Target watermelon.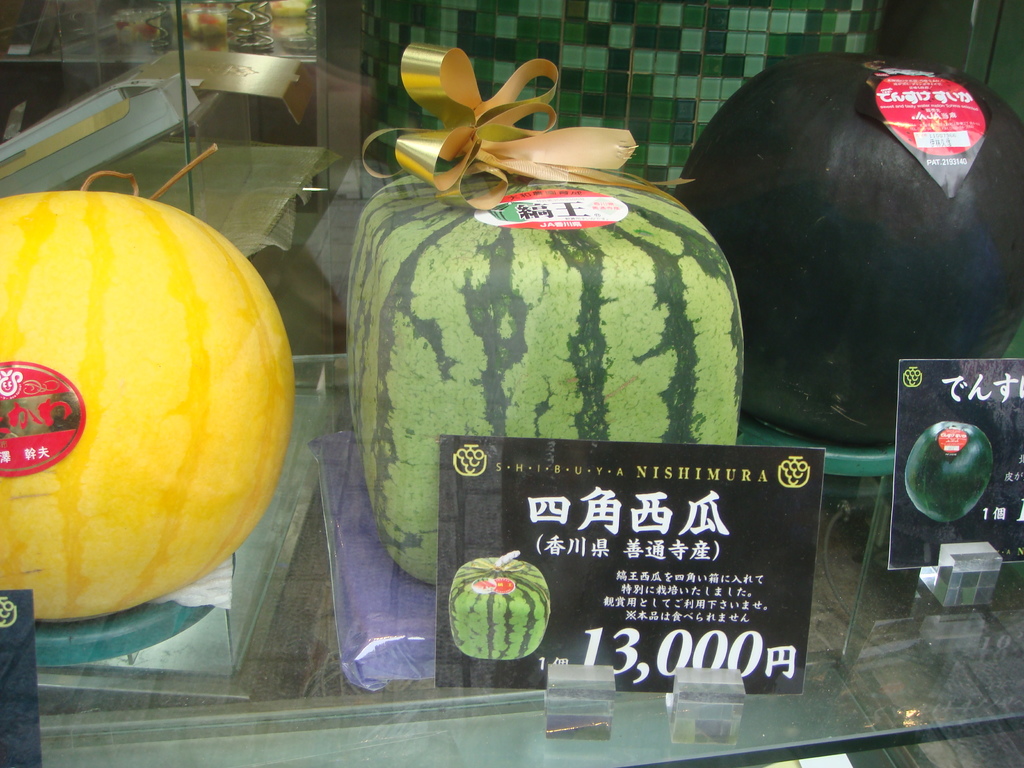
Target region: (0,145,296,627).
